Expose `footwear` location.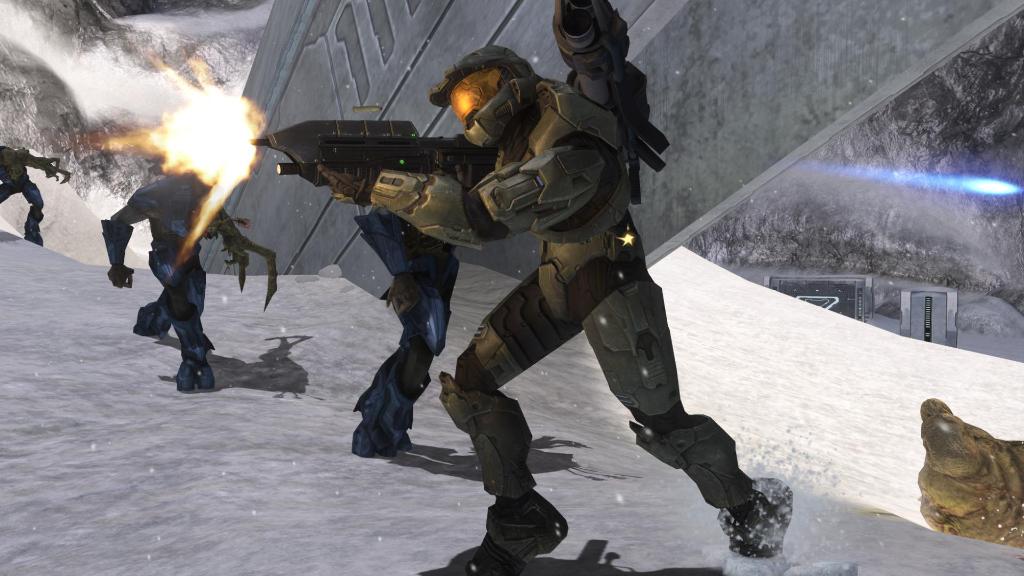
Exposed at box(474, 487, 570, 557).
